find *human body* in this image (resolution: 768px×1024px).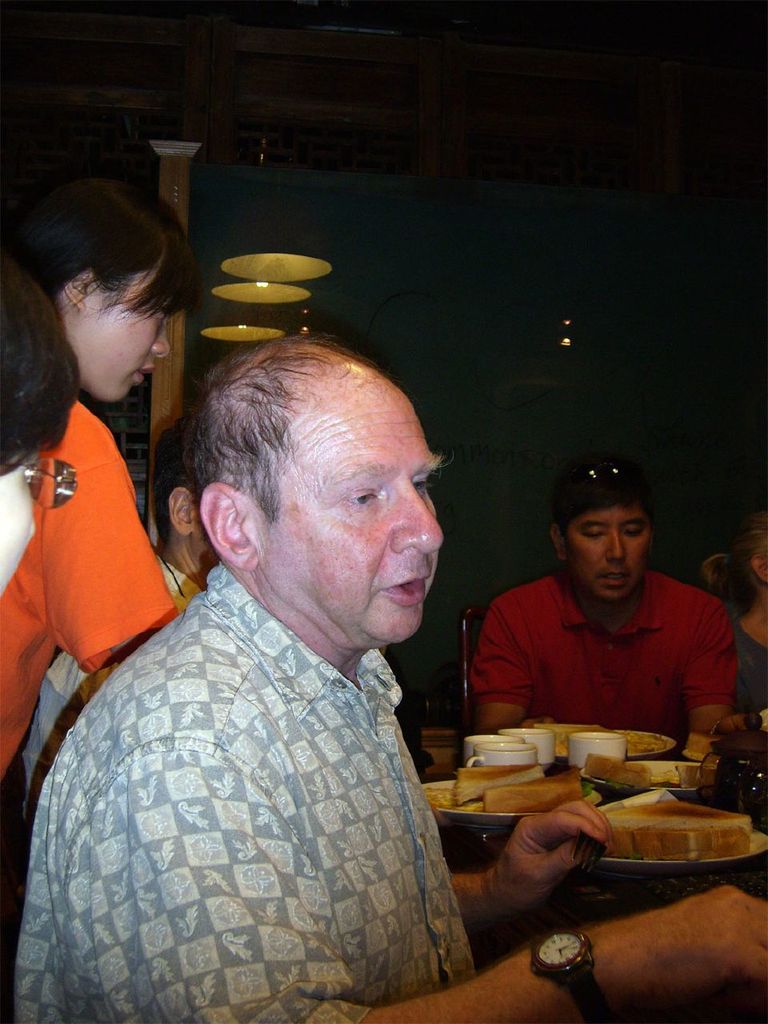
bbox(18, 333, 767, 1023).
